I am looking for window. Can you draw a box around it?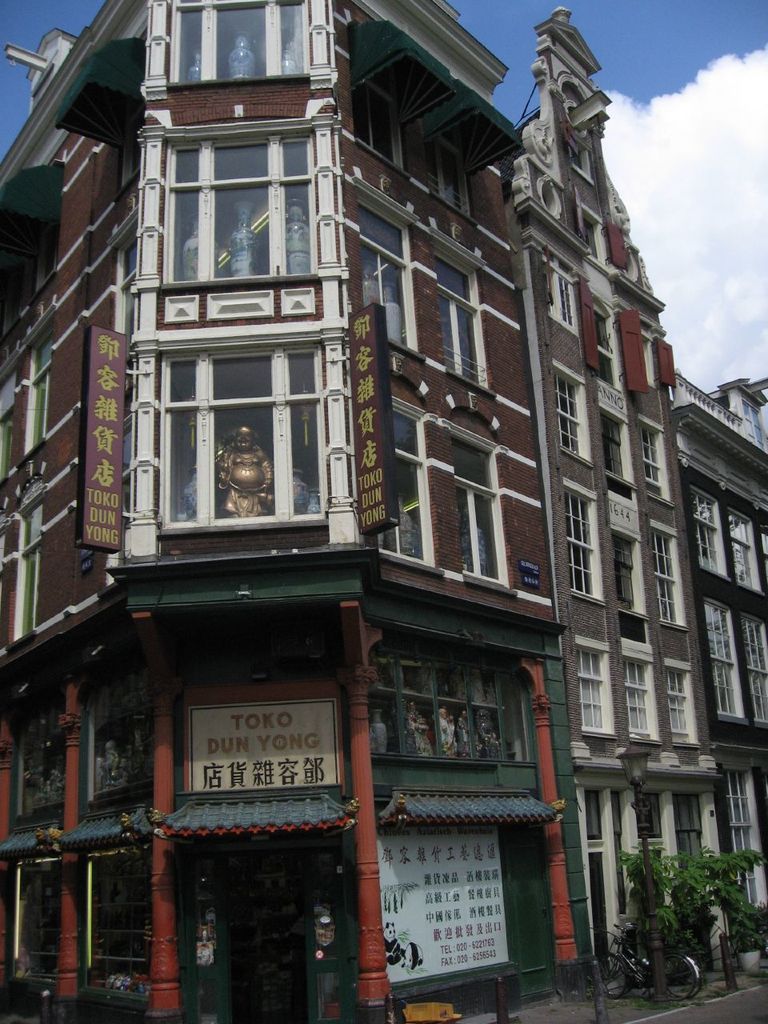
Sure, the bounding box is 452 438 503 582.
